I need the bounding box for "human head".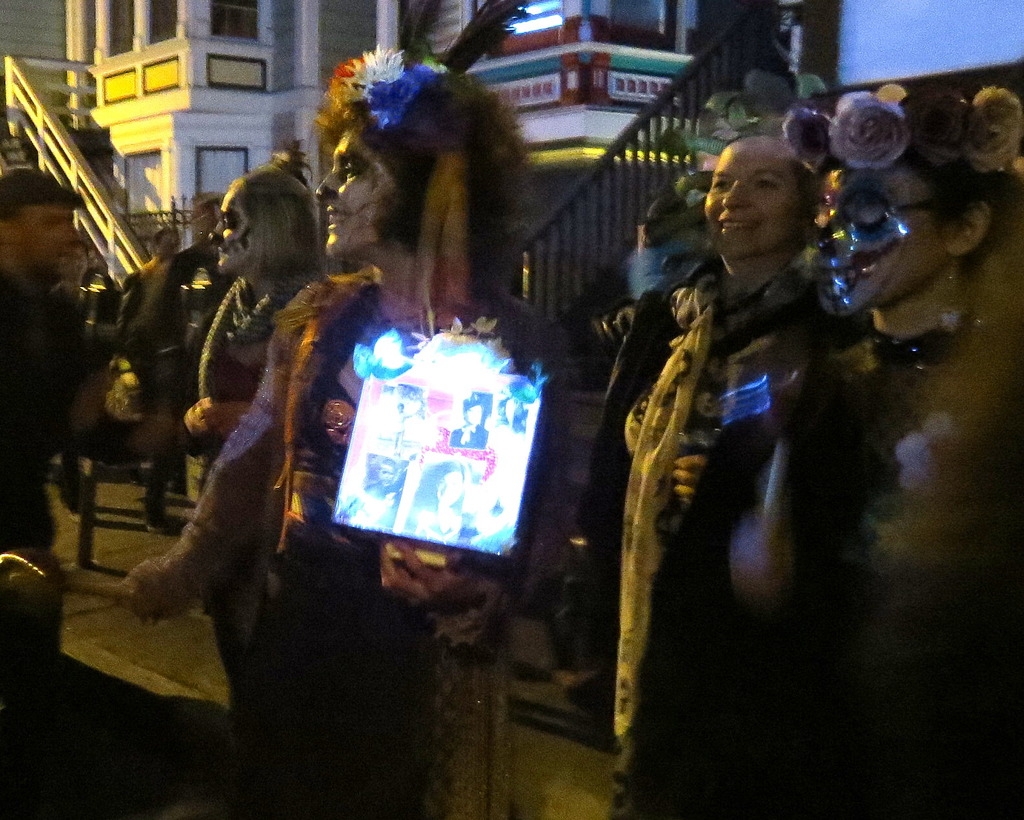
Here it is: [58,238,91,283].
